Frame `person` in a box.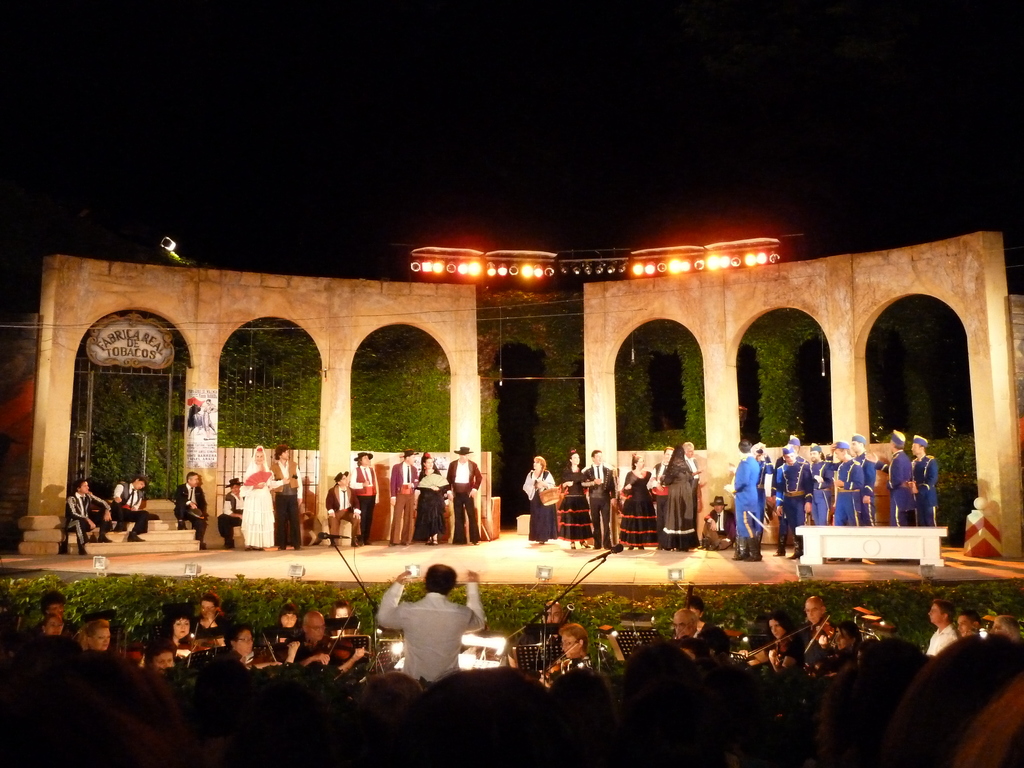
796/590/836/674.
